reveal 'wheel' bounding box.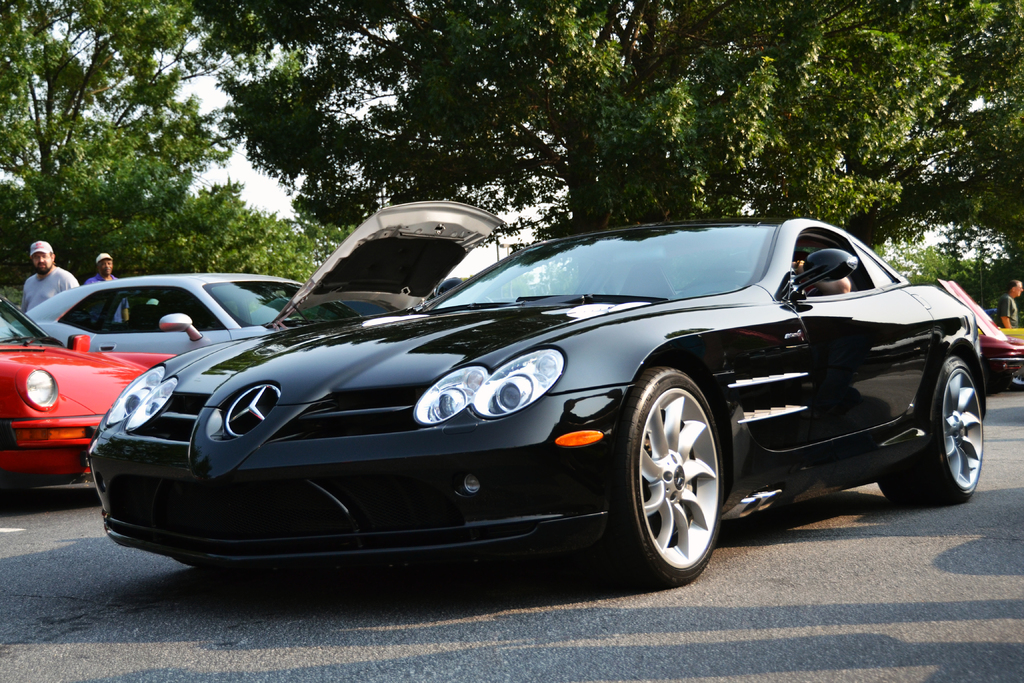
Revealed: 596,354,720,595.
